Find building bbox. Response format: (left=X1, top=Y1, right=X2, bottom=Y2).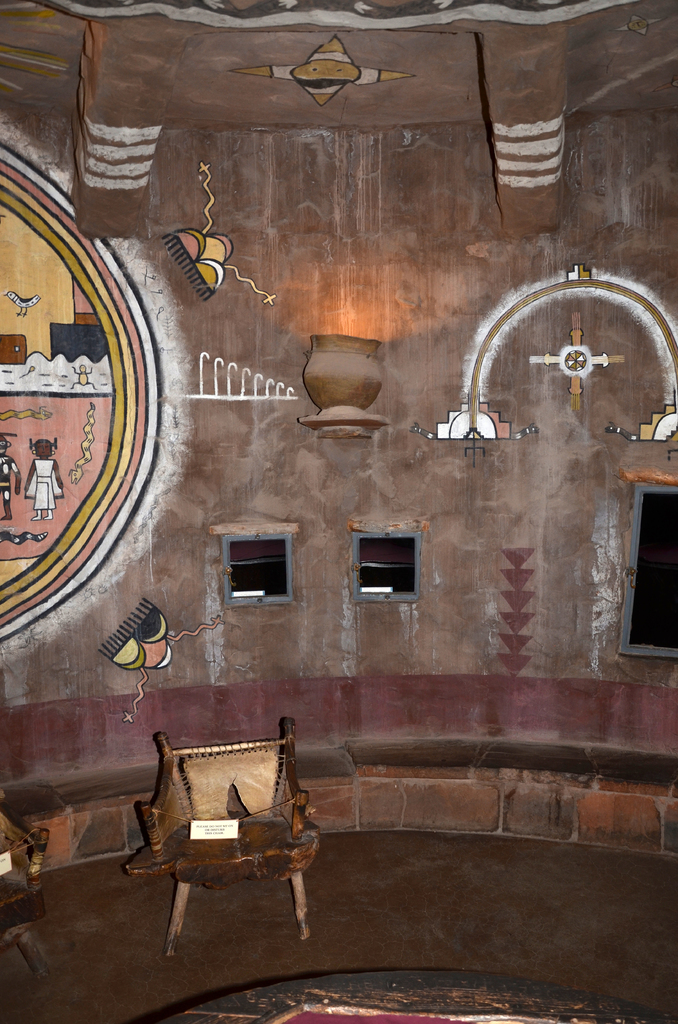
(left=0, top=0, right=677, bottom=1023).
